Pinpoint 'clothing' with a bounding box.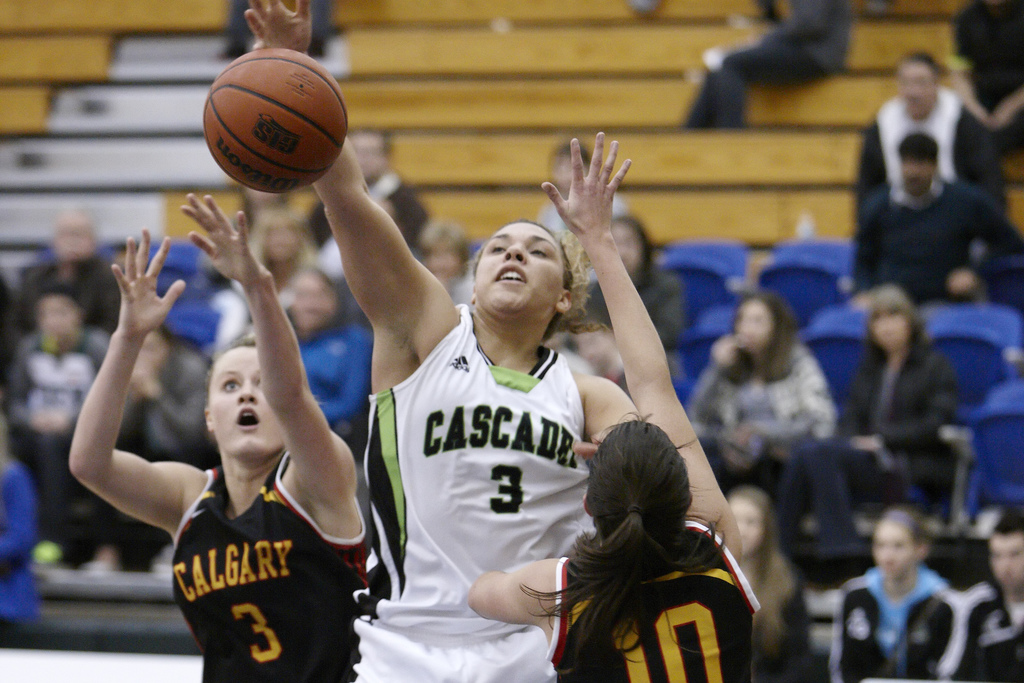
{"left": 685, "top": 0, "right": 857, "bottom": 129}.
